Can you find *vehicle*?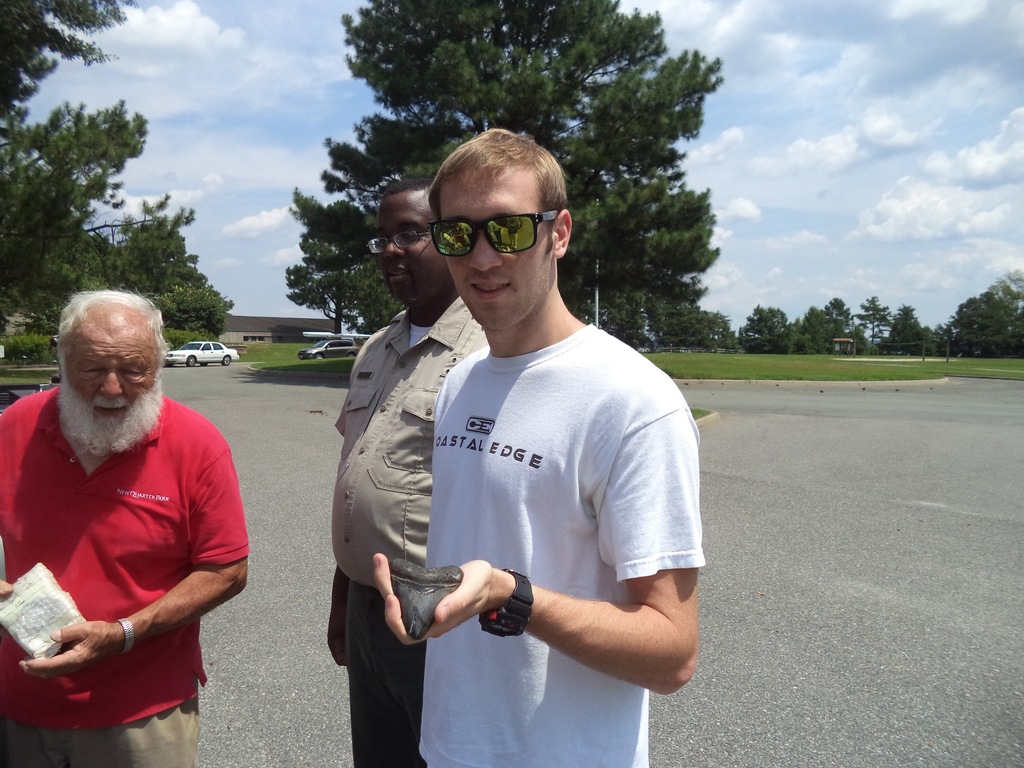
Yes, bounding box: BBox(293, 332, 365, 362).
